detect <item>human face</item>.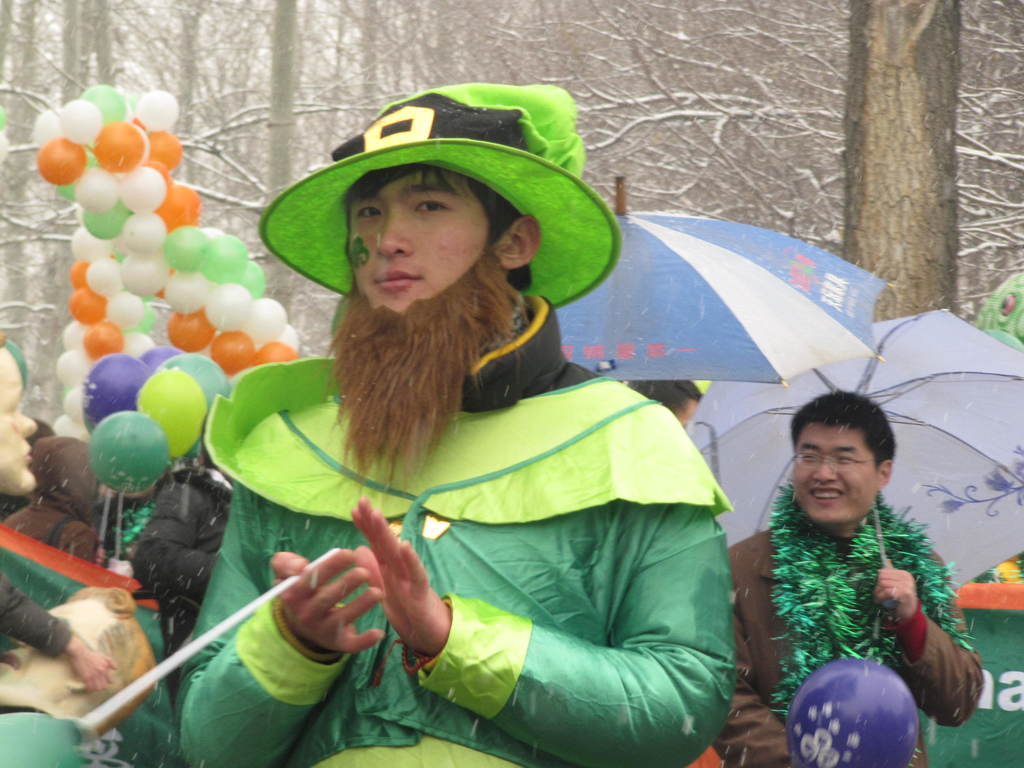
Detected at 342 178 487 307.
